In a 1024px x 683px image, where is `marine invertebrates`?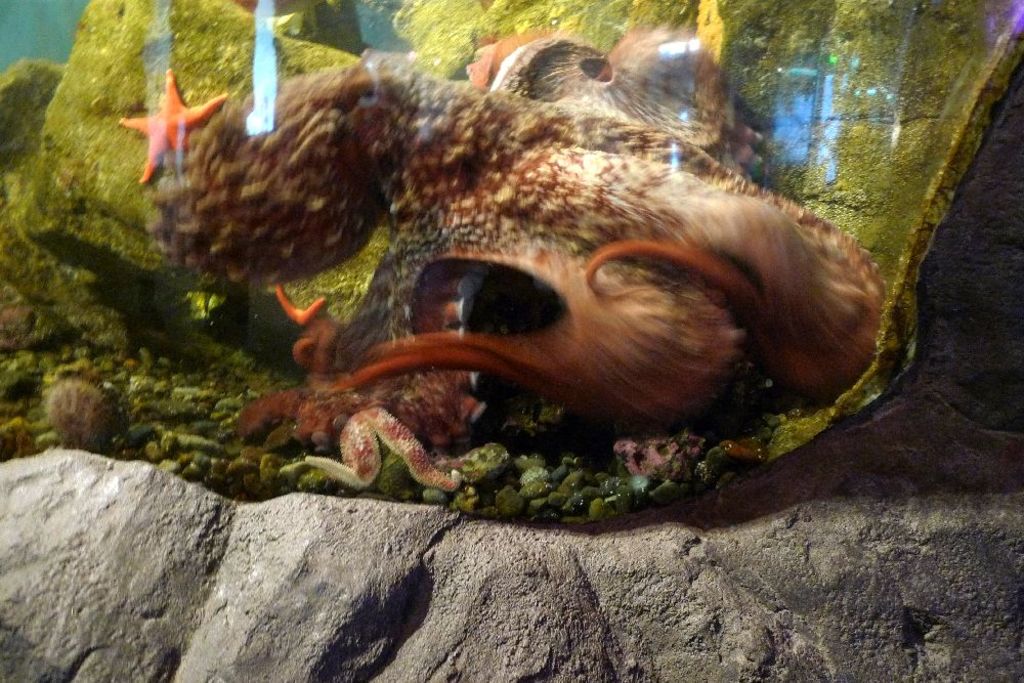
detection(40, 365, 125, 475).
